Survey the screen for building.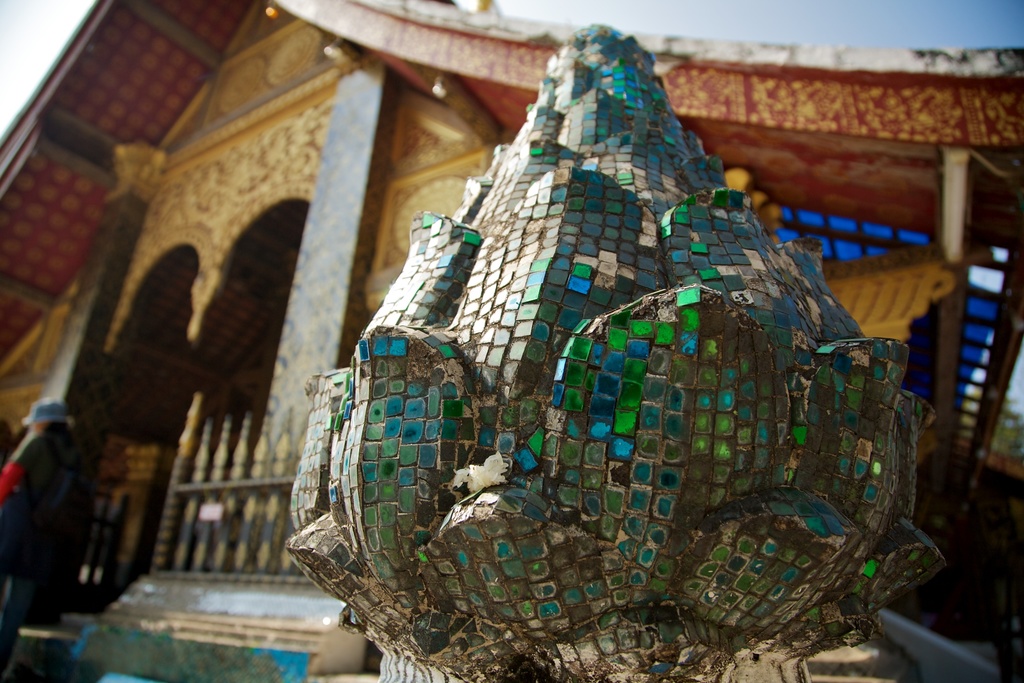
Survey found: <bbox>0, 0, 1023, 682</bbox>.
